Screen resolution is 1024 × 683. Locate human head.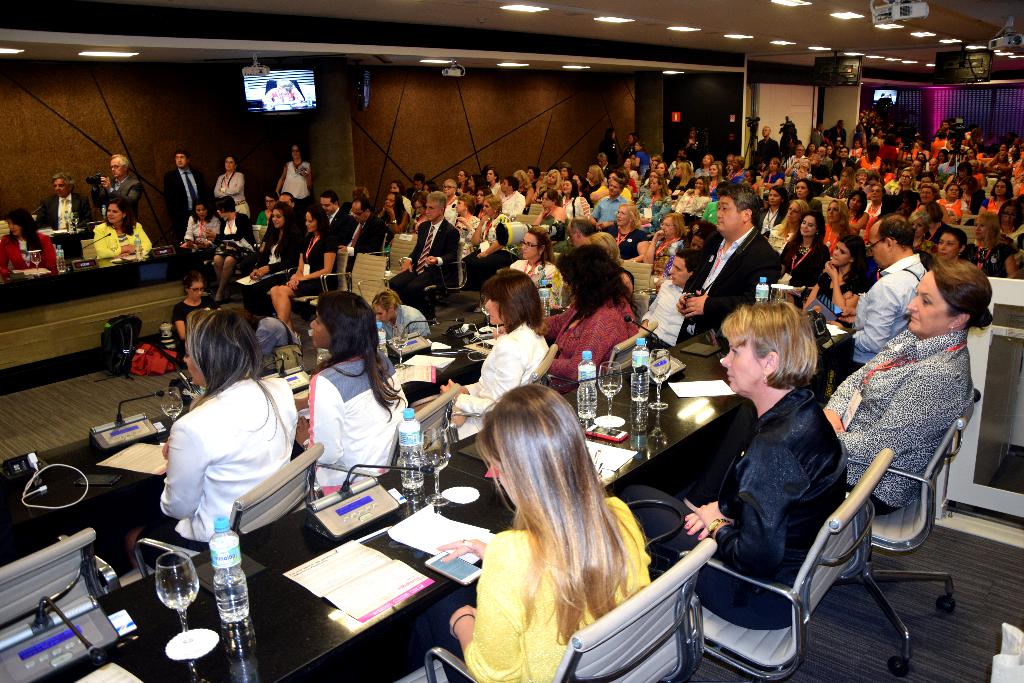
rect(480, 199, 504, 223).
